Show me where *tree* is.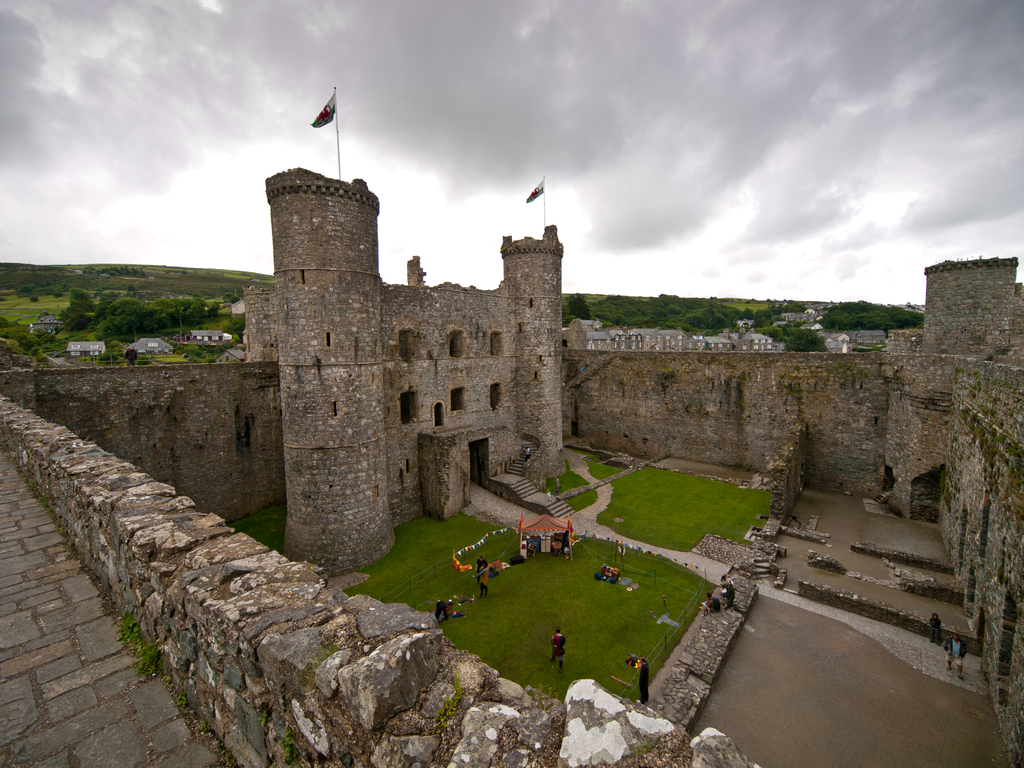
*tree* is at 70:287:97:312.
